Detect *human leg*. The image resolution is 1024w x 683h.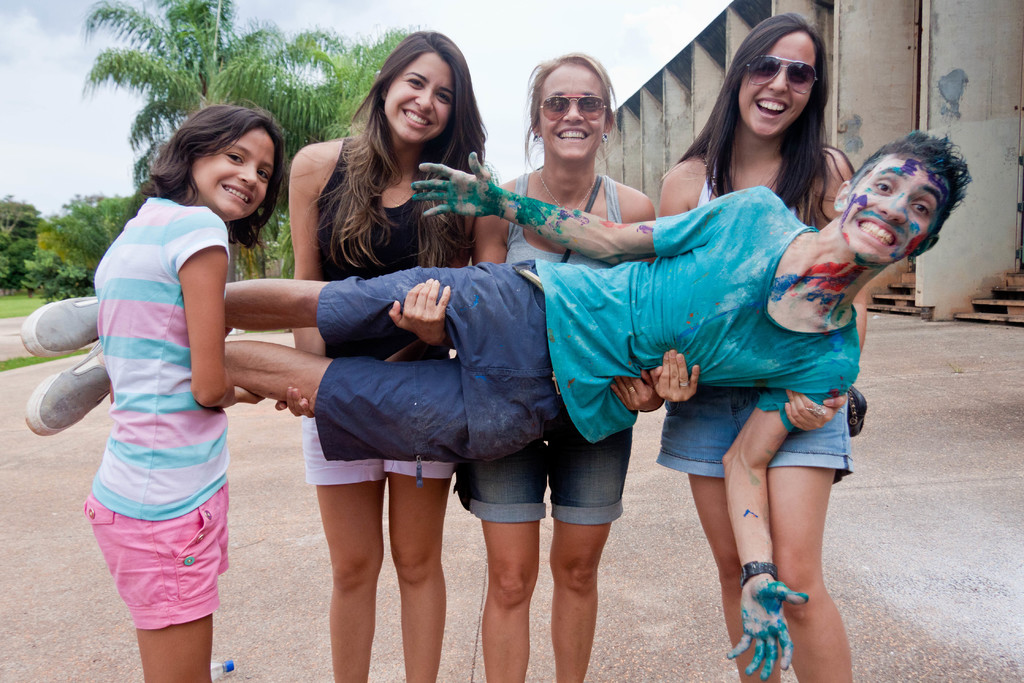
Rect(768, 397, 852, 682).
